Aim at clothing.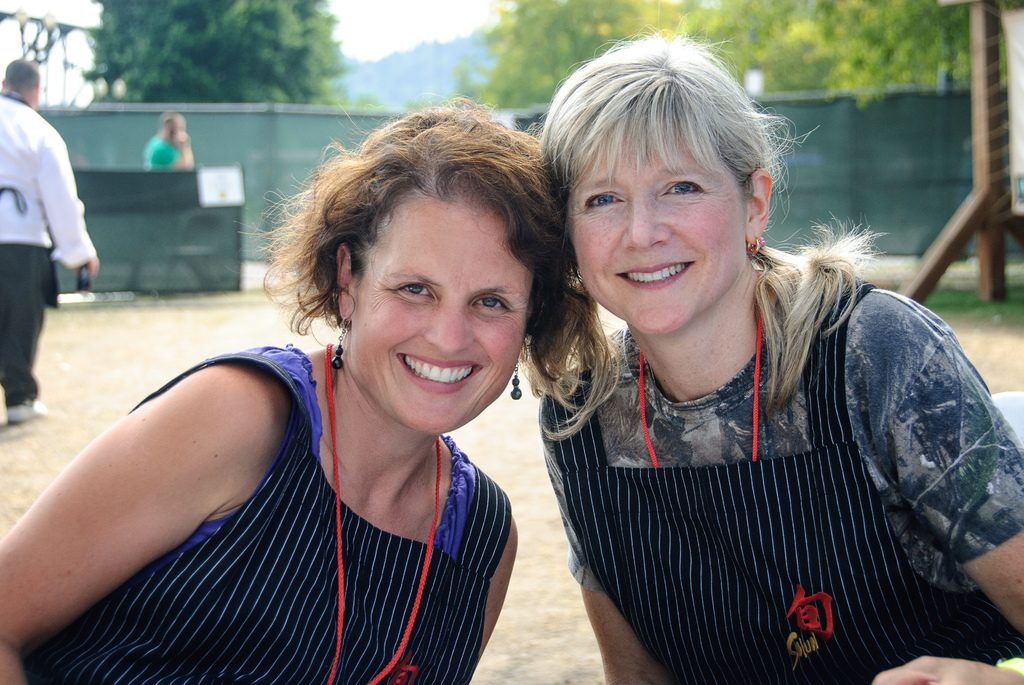
Aimed at bbox(0, 88, 103, 408).
